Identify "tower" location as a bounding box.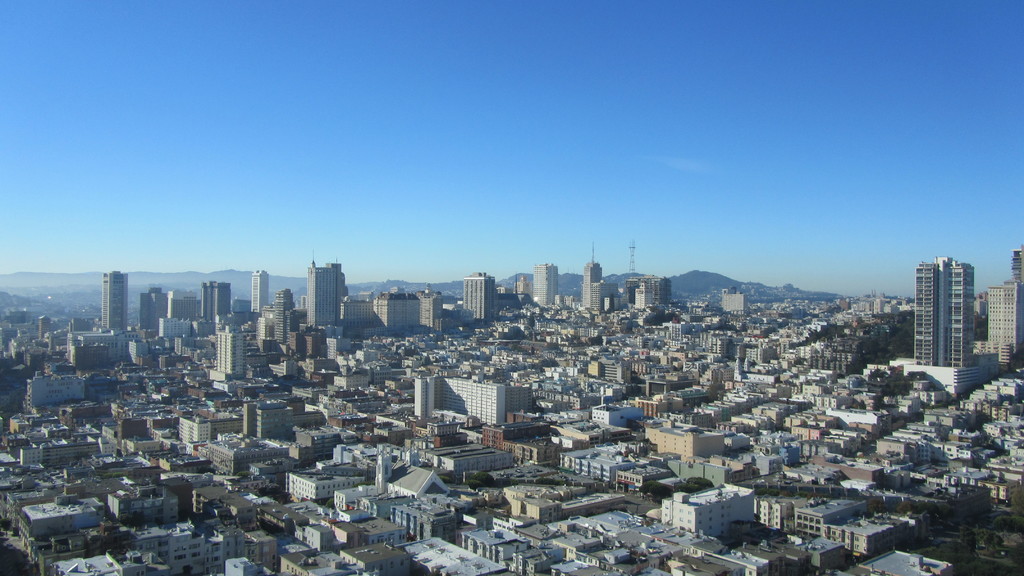
205:283:230:323.
